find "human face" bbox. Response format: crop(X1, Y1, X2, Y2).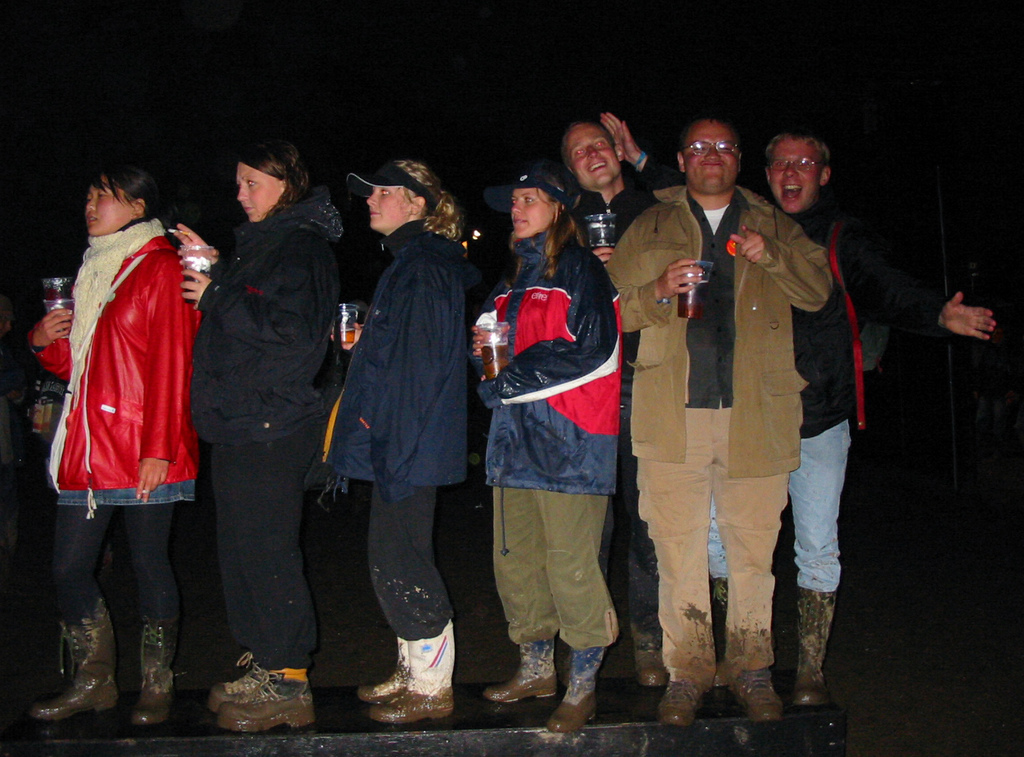
crop(83, 172, 133, 237).
